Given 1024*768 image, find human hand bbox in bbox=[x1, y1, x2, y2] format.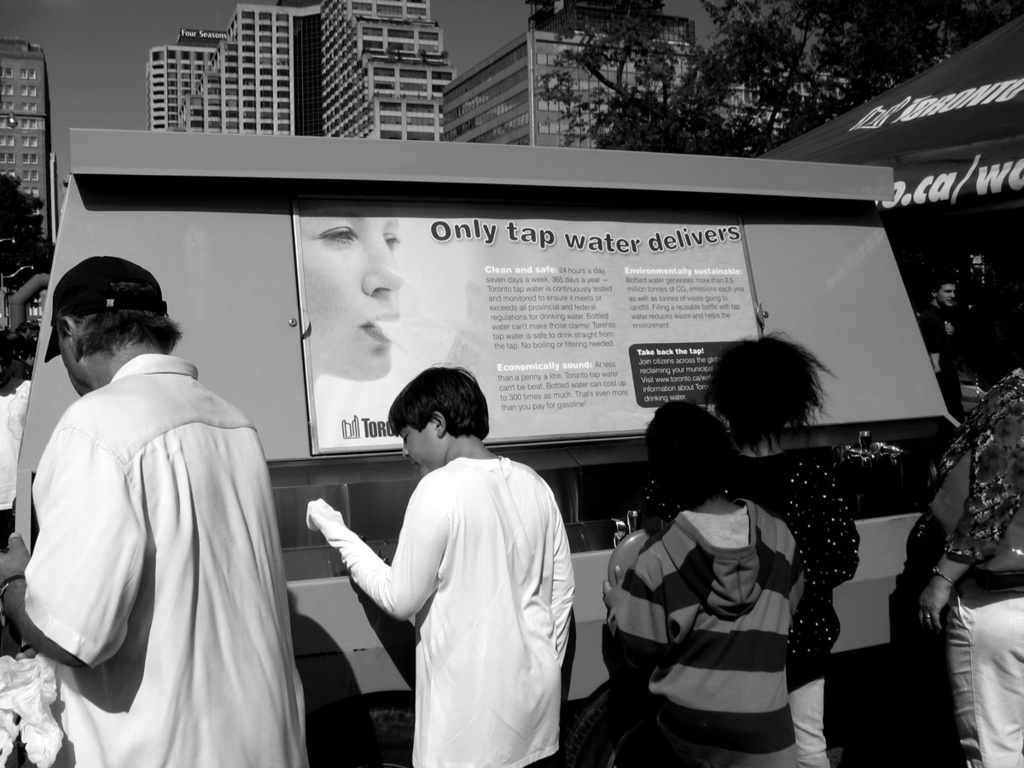
bbox=[0, 528, 30, 601].
